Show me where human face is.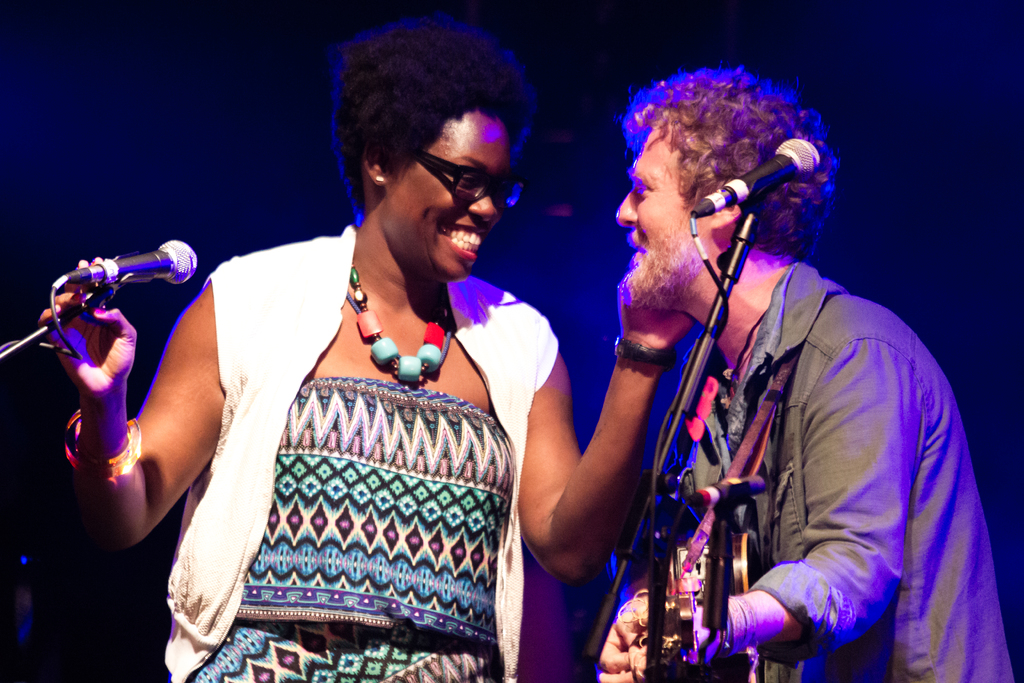
human face is at bbox(387, 117, 499, 283).
